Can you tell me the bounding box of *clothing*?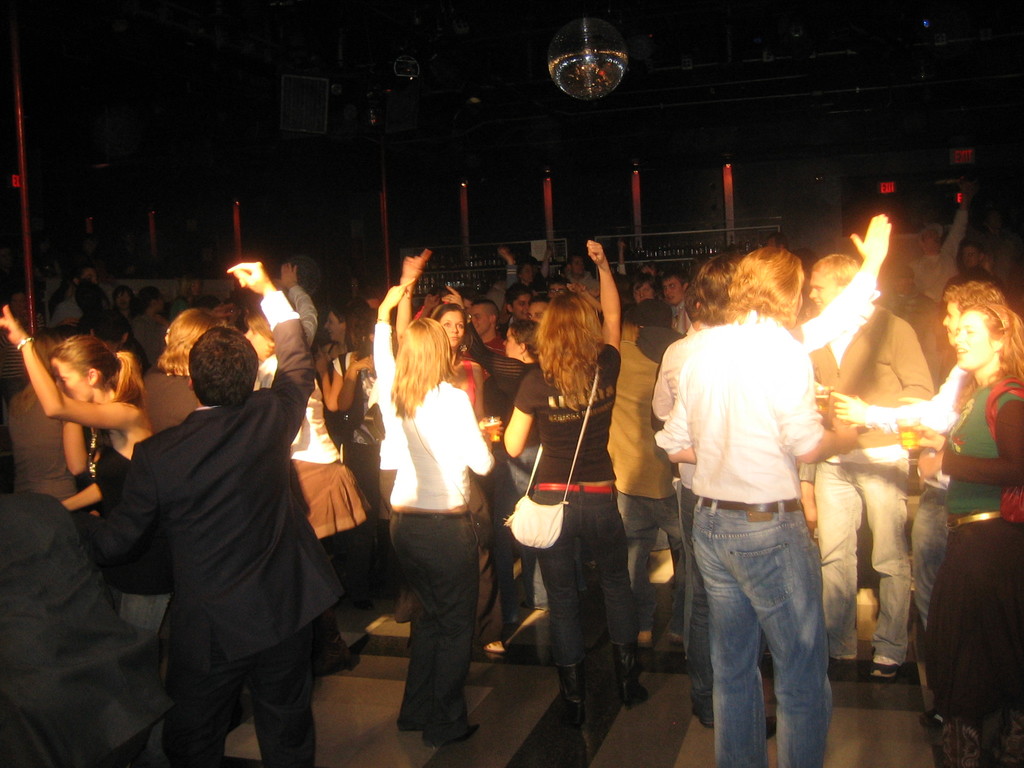
<box>936,262,1004,303</box>.
